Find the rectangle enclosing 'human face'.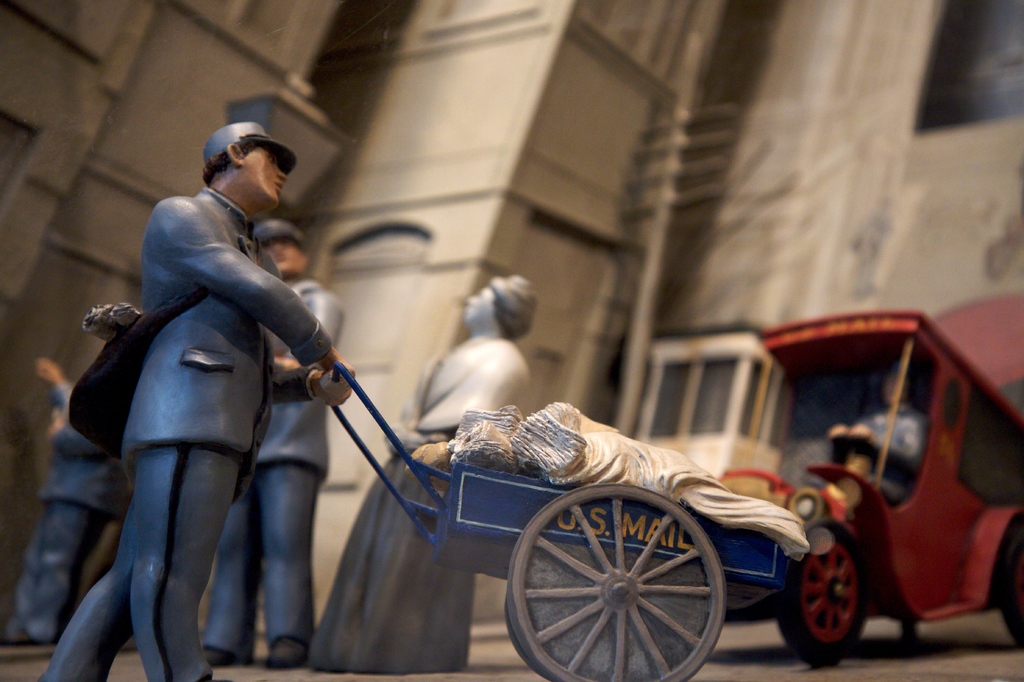
<region>467, 288, 495, 320</region>.
